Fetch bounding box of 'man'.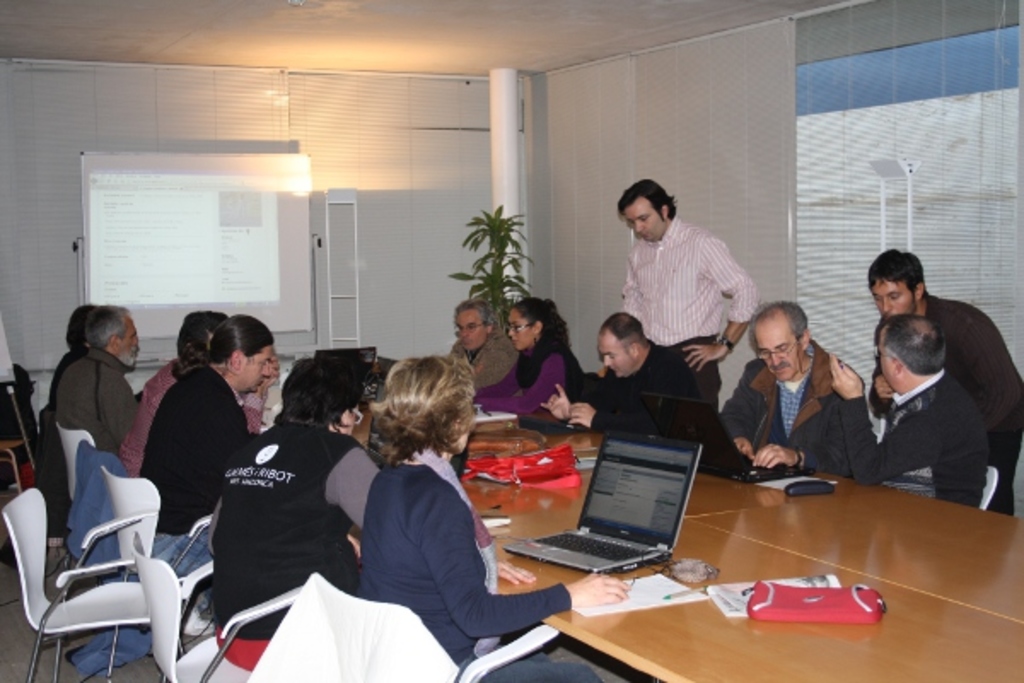
Bbox: 138,314,276,635.
